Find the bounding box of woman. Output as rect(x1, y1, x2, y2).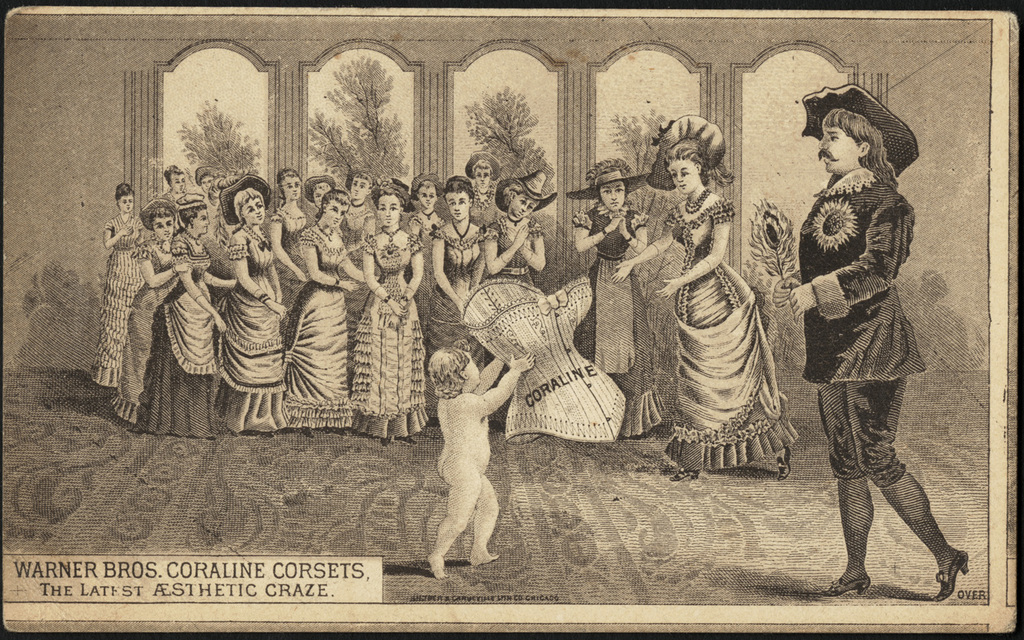
rect(403, 175, 450, 310).
